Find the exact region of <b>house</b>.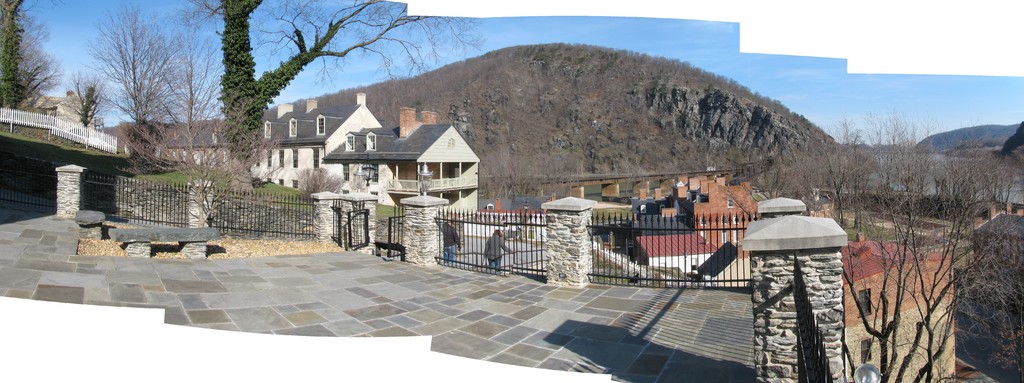
Exact region: (x1=137, y1=96, x2=491, y2=263).
